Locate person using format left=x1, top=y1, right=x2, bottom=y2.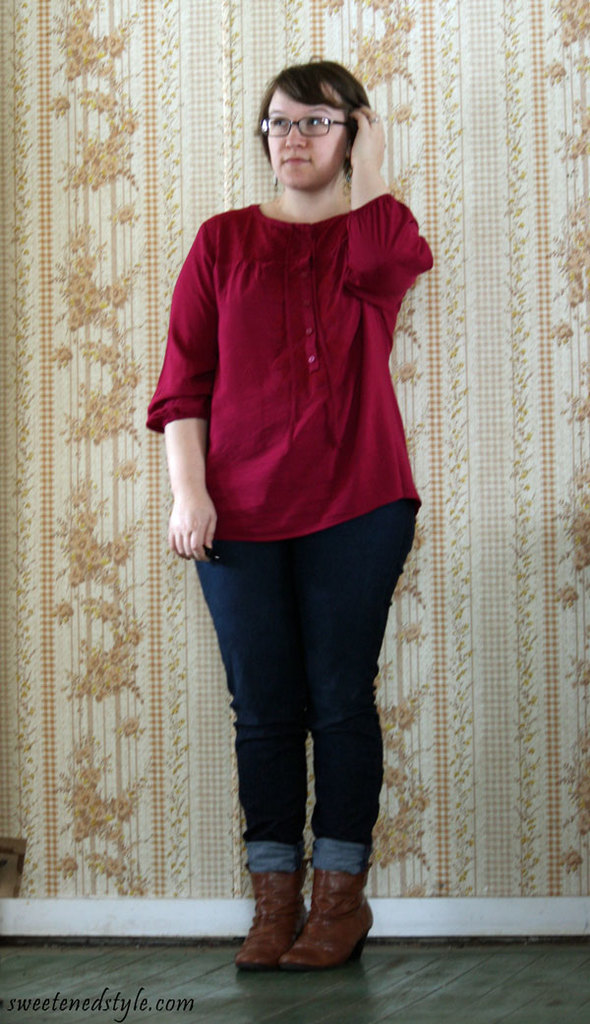
left=150, top=6, right=450, bottom=965.
